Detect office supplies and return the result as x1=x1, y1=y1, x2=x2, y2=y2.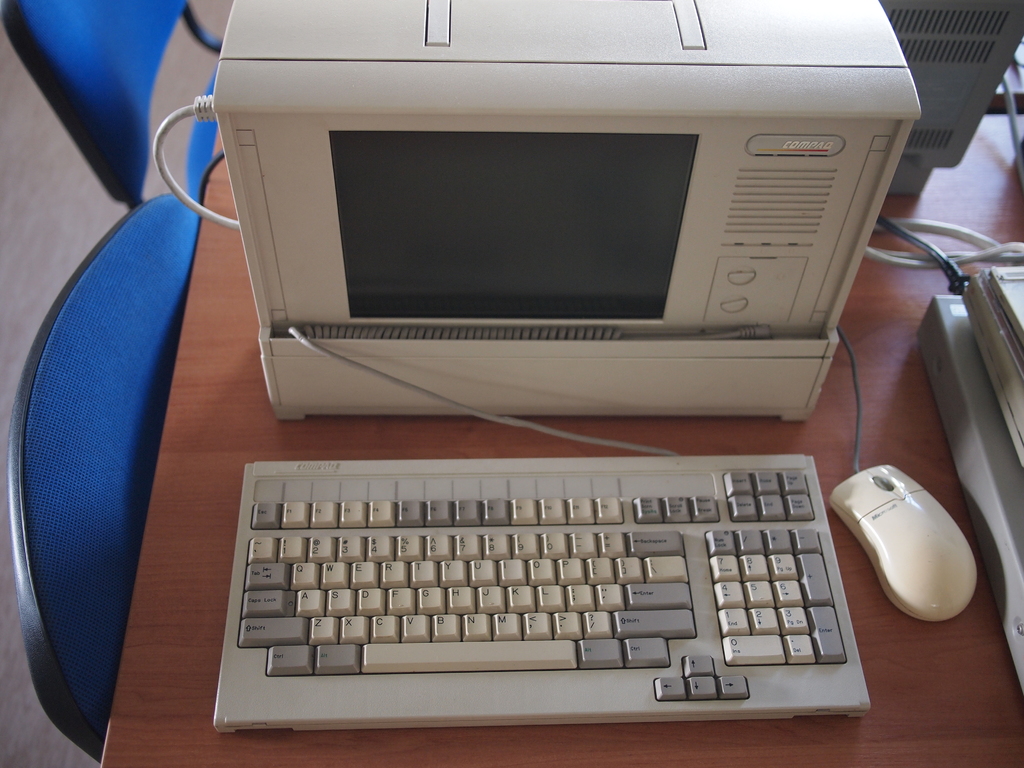
x1=12, y1=195, x2=201, y2=764.
